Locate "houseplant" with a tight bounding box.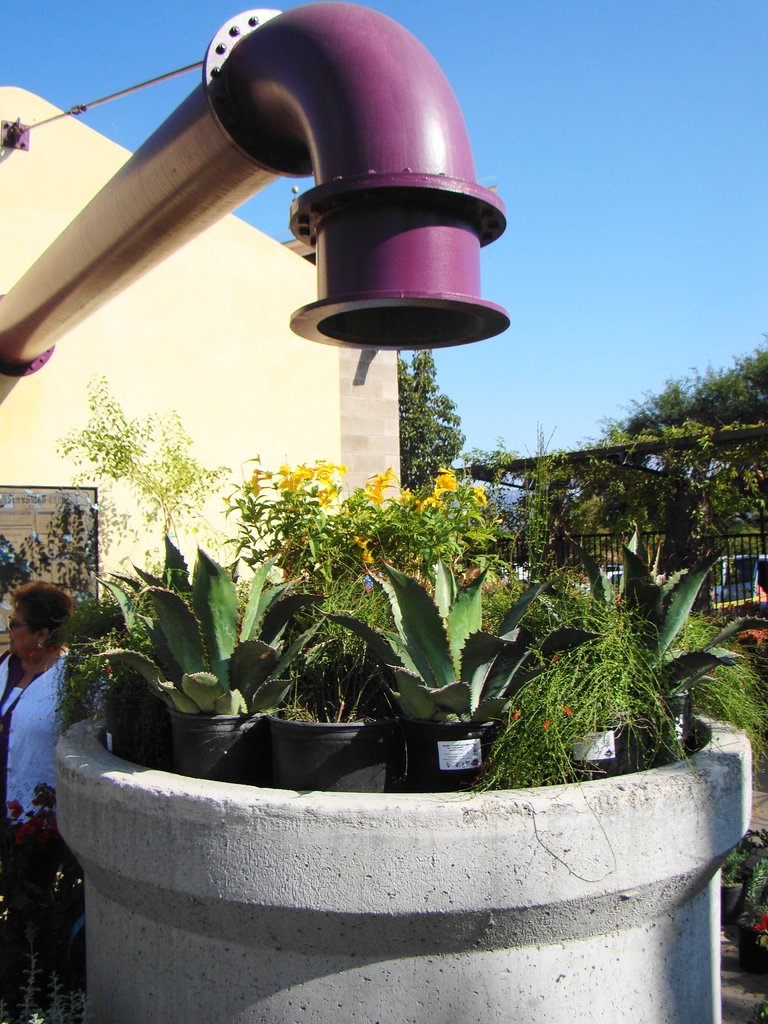
Rect(730, 865, 767, 980).
